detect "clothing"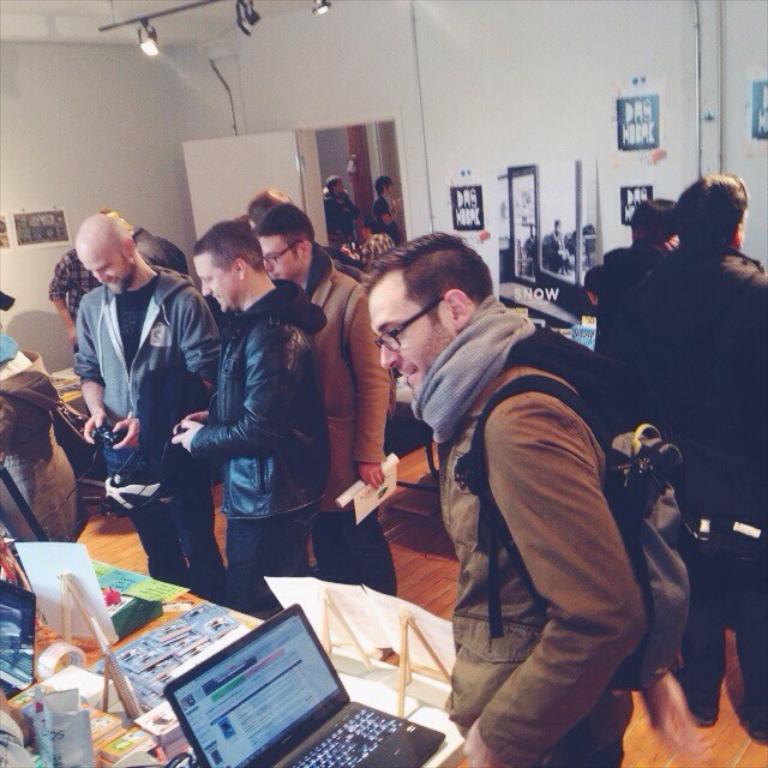
<region>407, 245, 685, 760</region>
